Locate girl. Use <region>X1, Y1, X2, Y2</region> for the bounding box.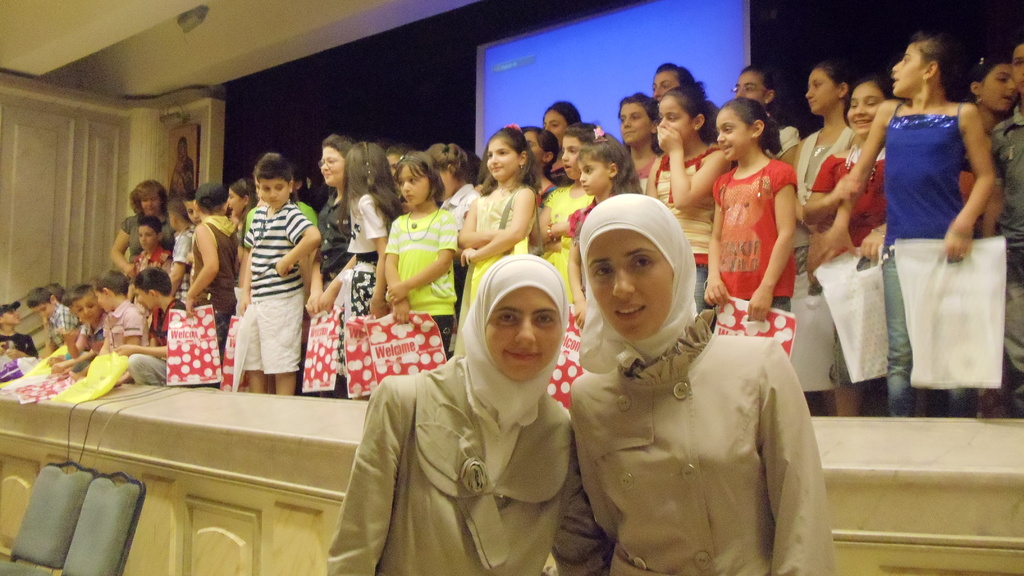
<region>532, 129, 595, 300</region>.
